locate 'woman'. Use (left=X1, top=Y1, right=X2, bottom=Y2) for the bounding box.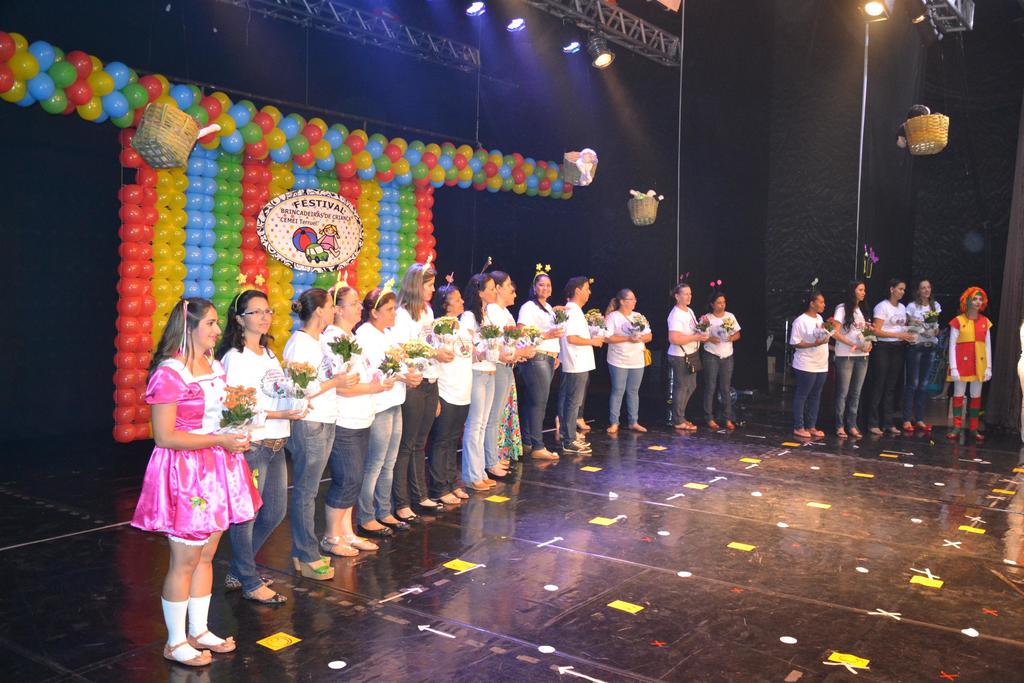
(left=876, top=286, right=908, bottom=446).
